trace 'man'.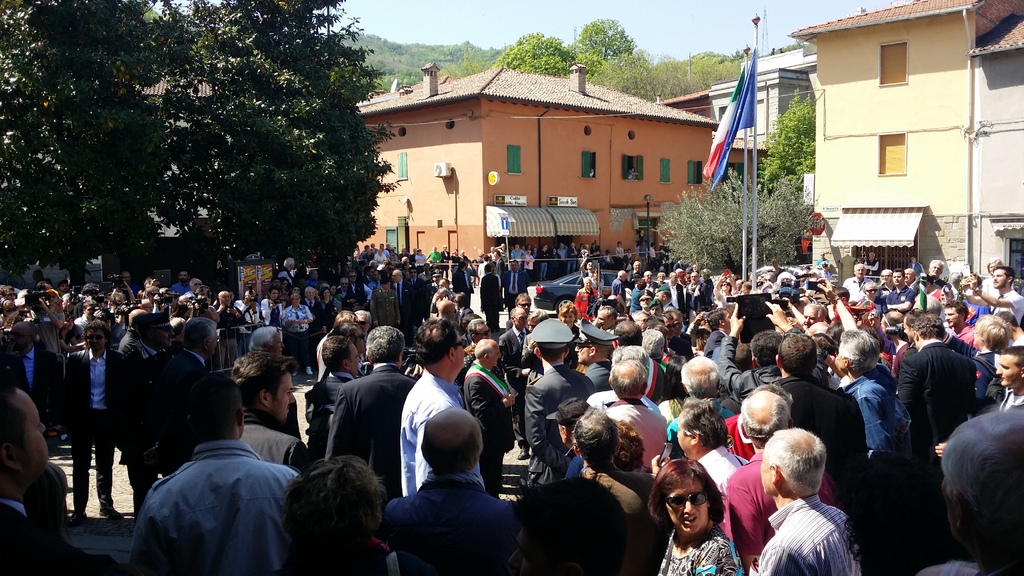
Traced to 340:276:354:304.
